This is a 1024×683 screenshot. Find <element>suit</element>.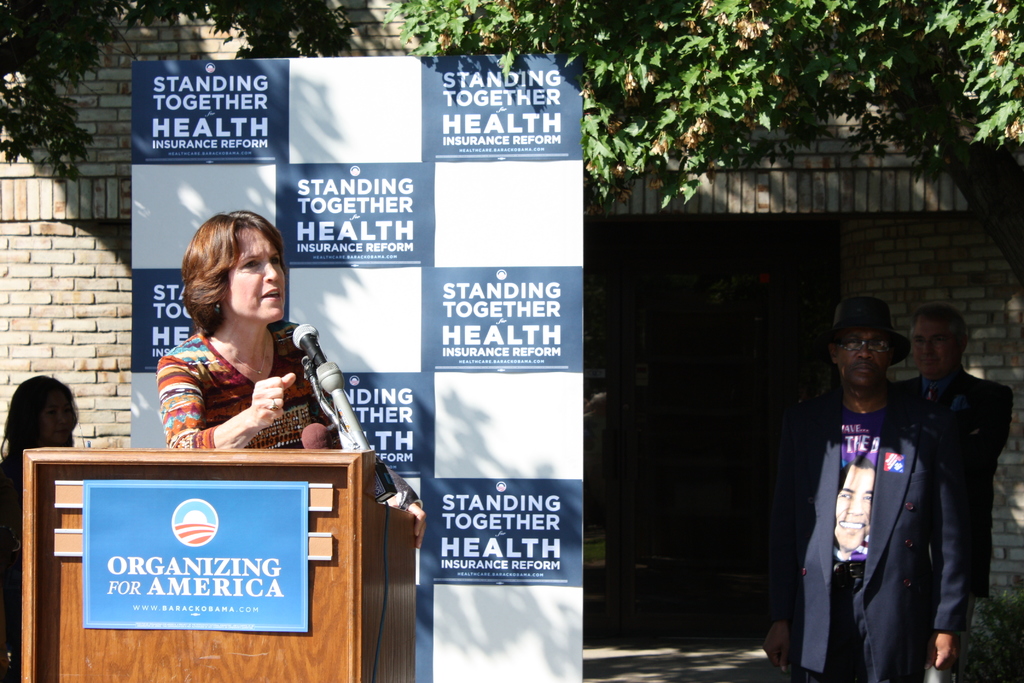
Bounding box: crop(765, 372, 984, 682).
